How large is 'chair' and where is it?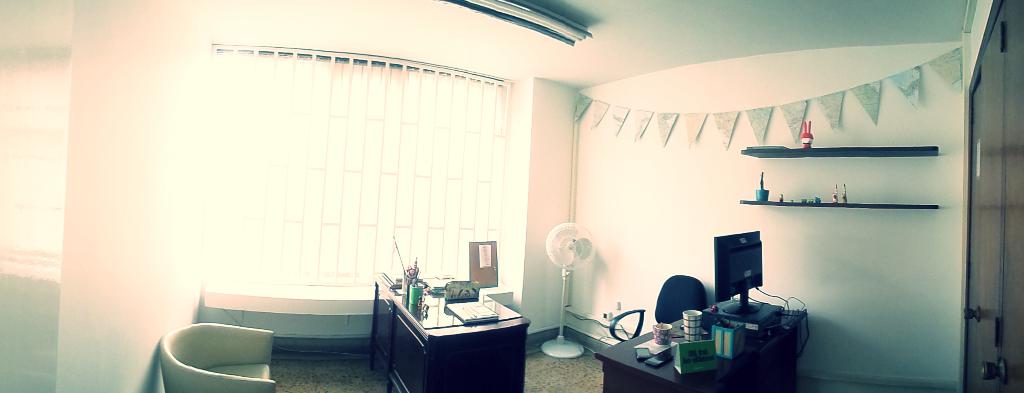
Bounding box: BBox(147, 314, 286, 392).
